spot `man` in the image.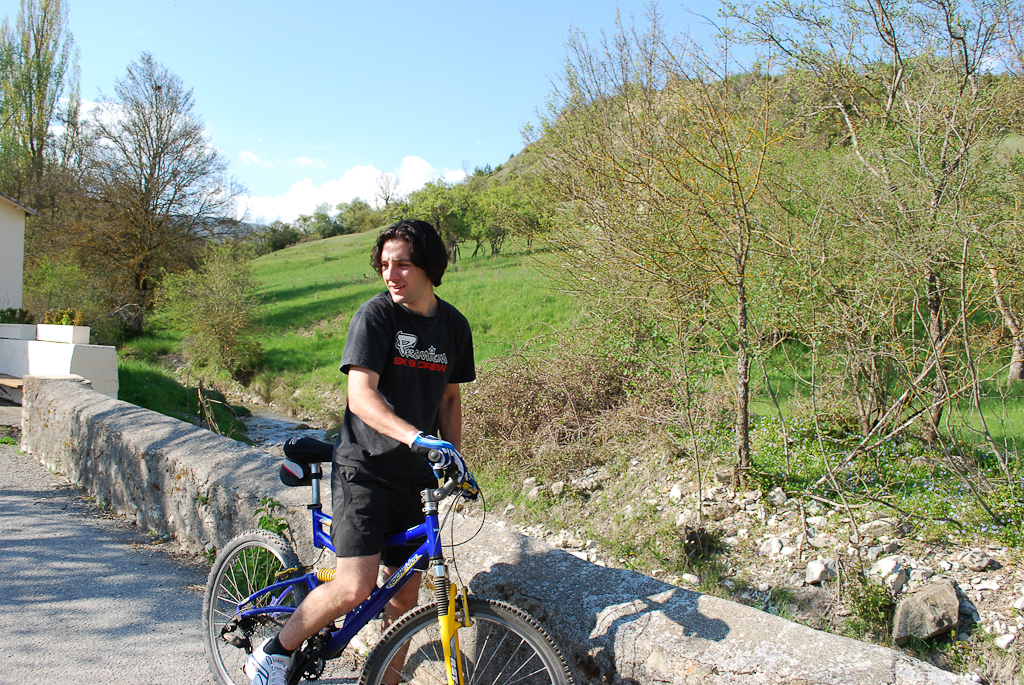
`man` found at {"x1": 237, "y1": 222, "x2": 493, "y2": 684}.
